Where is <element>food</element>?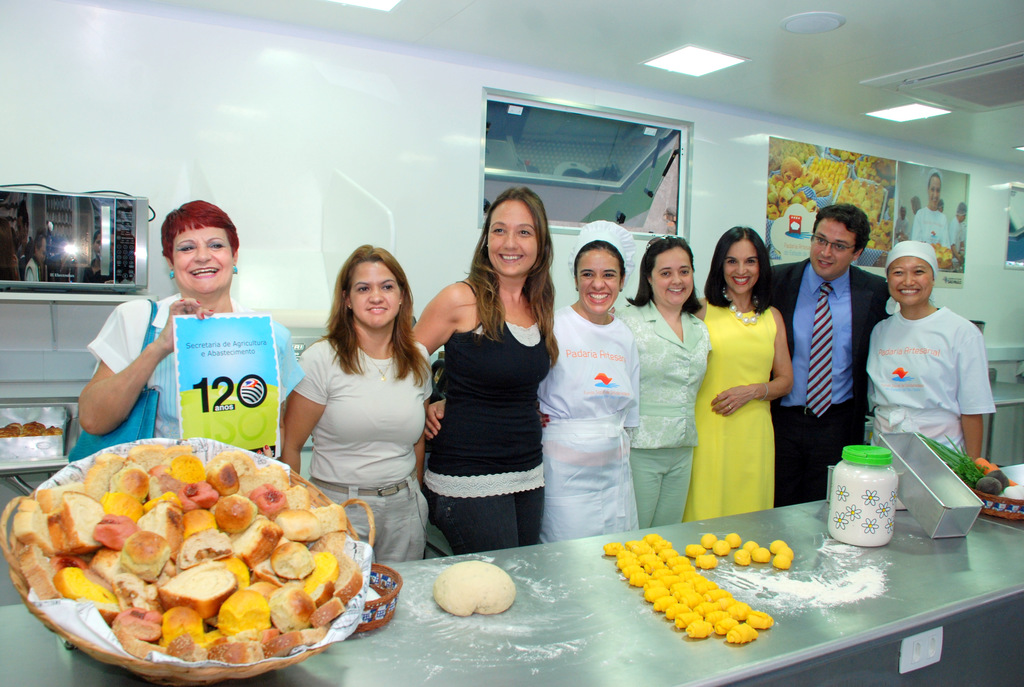
locate(768, 538, 786, 555).
